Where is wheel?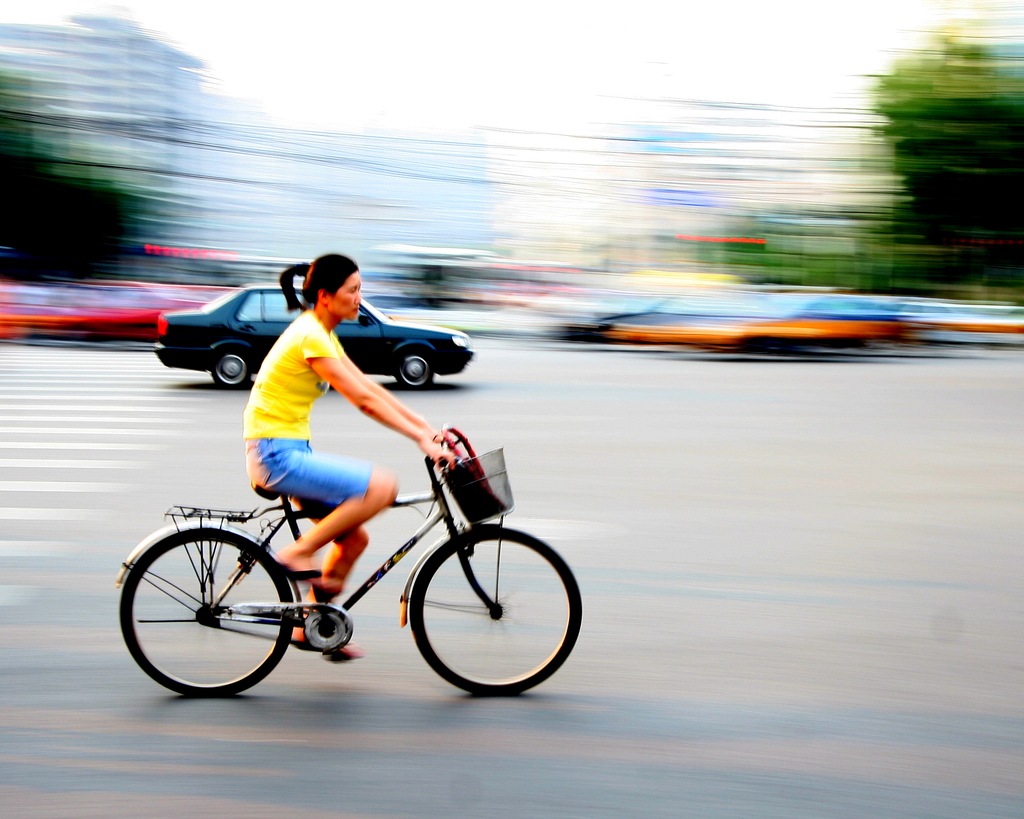
locate(413, 526, 583, 695).
